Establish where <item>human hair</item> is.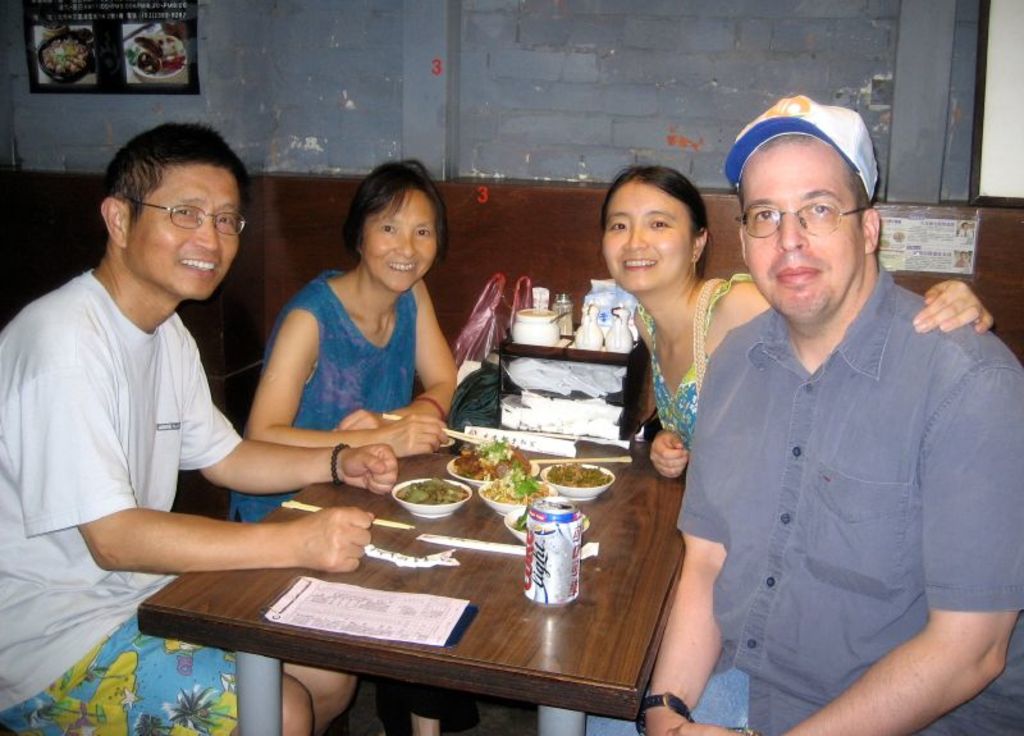
Established at 333:156:447:283.
